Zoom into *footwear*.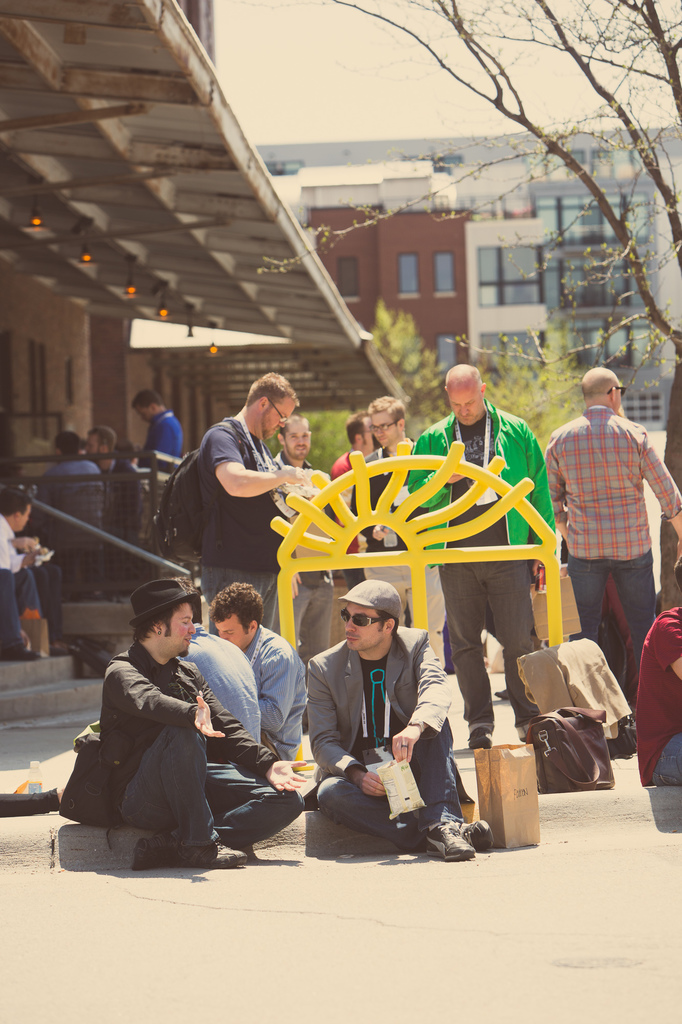
Zoom target: [133,826,175,868].
